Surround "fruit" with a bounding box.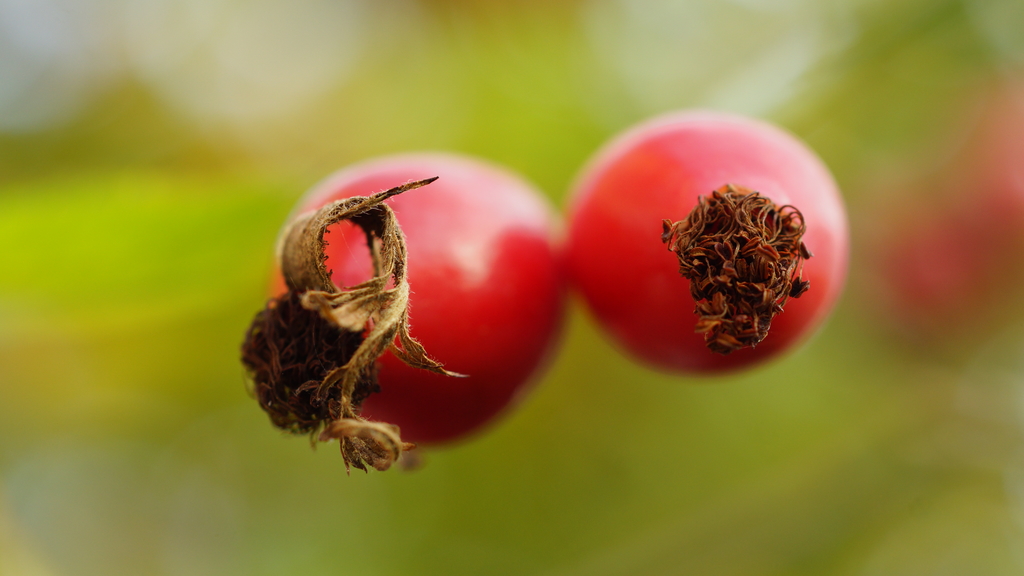
(269,152,571,448).
